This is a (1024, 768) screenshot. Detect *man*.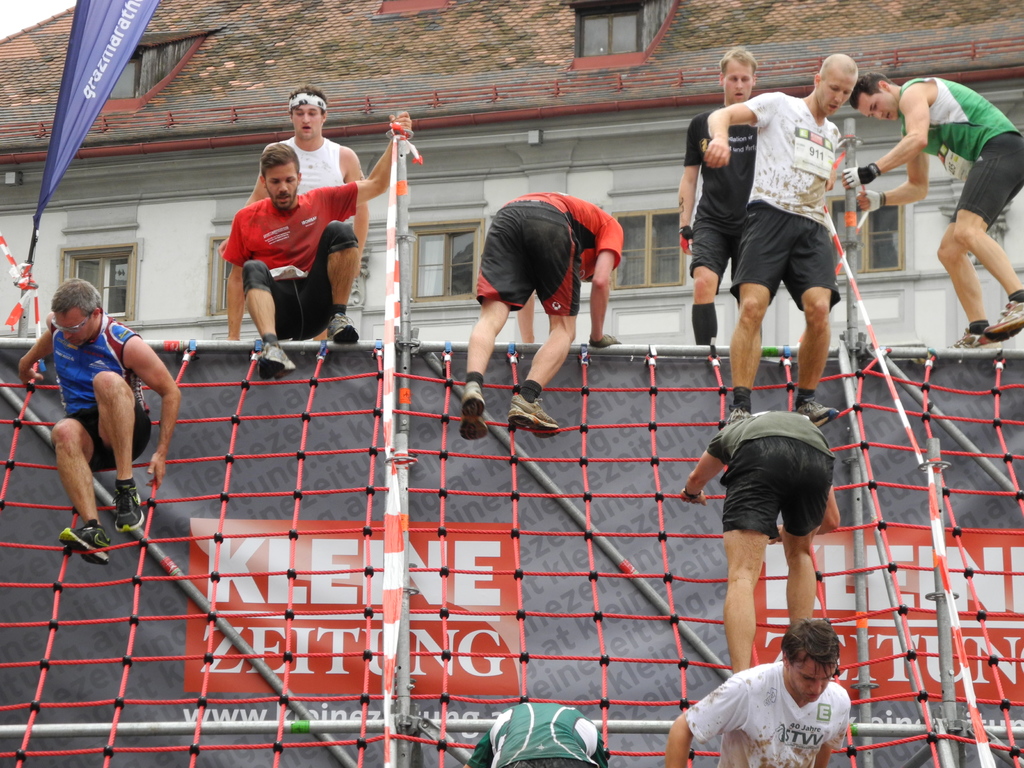
453/188/627/443.
